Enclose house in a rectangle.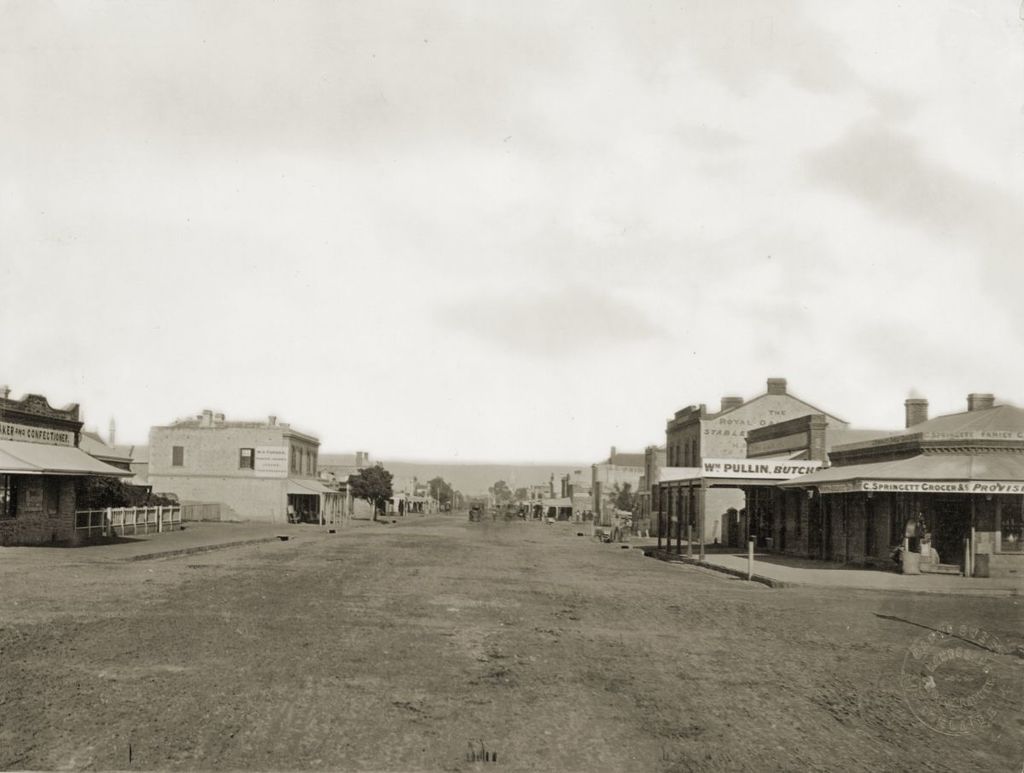
Rect(319, 445, 390, 515).
